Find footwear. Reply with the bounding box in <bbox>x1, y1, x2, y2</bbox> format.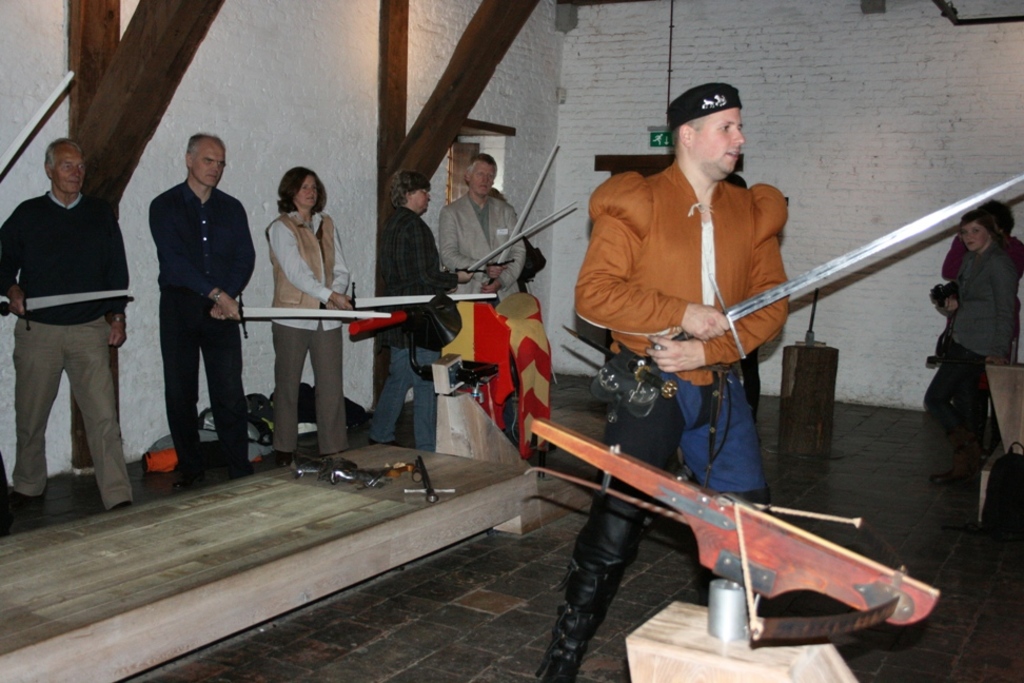
<bbox>554, 553, 628, 671</bbox>.
